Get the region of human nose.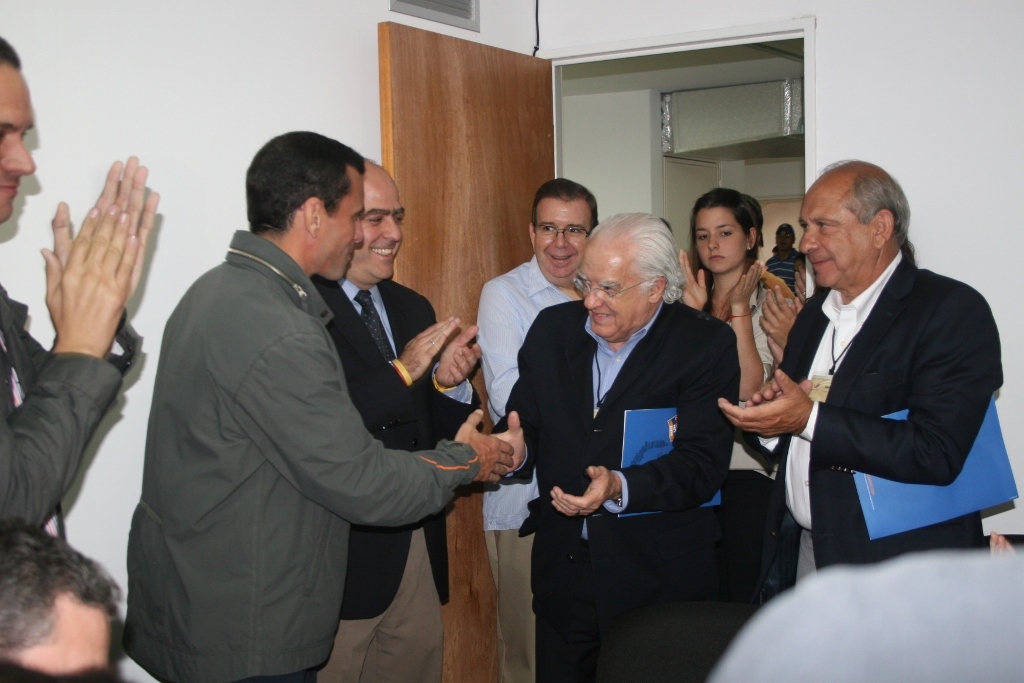
583,285,601,309.
